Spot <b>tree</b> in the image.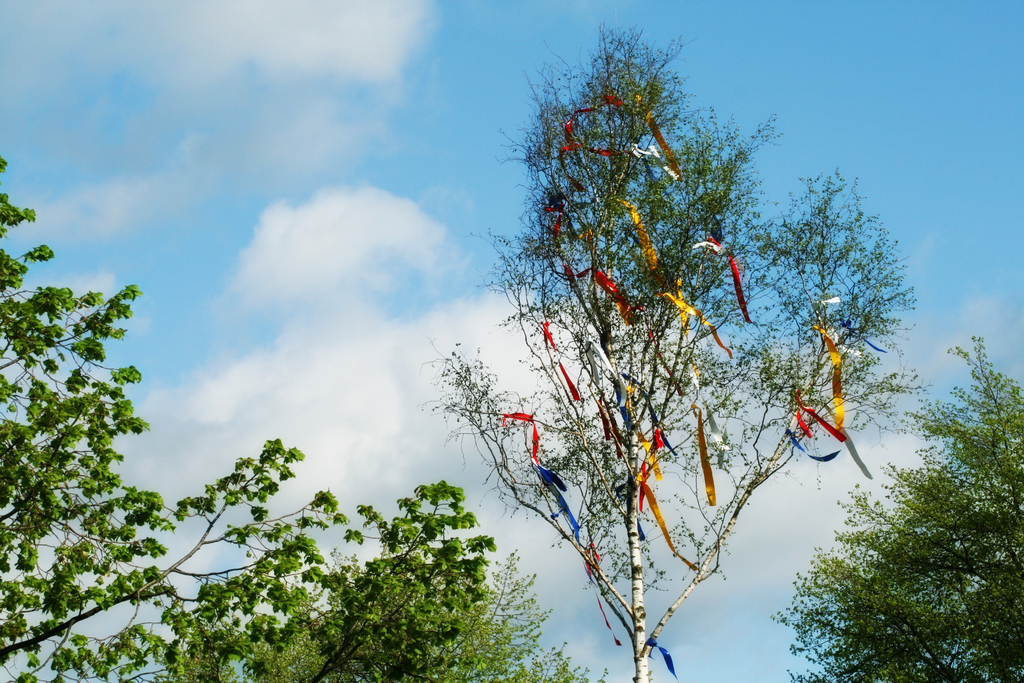
<b>tree</b> found at region(418, 1, 893, 664).
